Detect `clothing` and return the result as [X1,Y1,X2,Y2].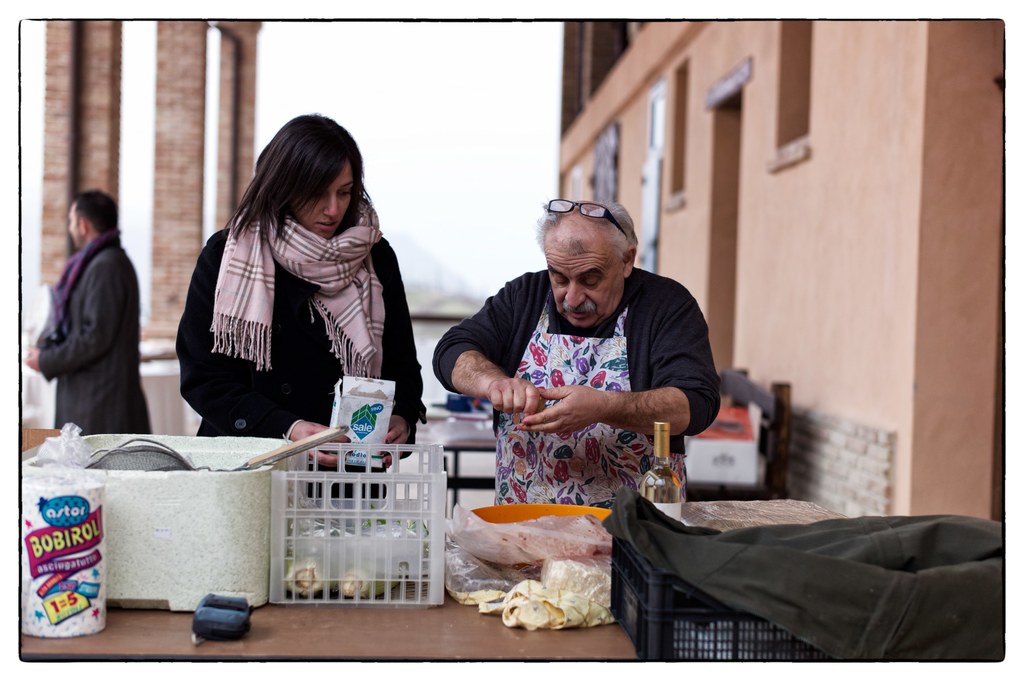
[42,239,150,428].
